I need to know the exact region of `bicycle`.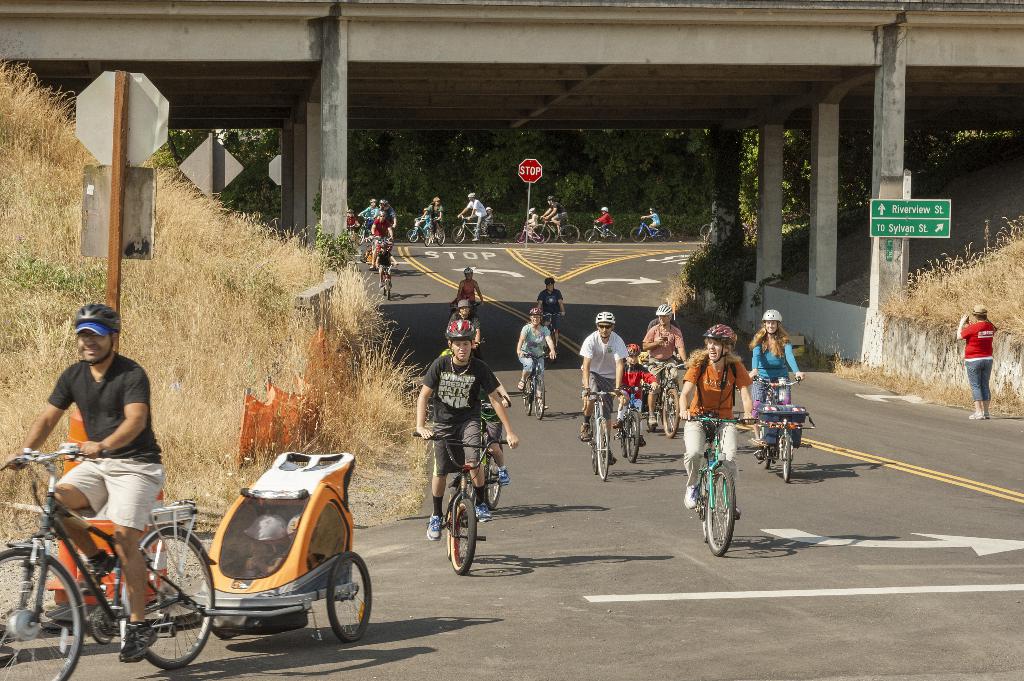
Region: detection(356, 214, 376, 244).
